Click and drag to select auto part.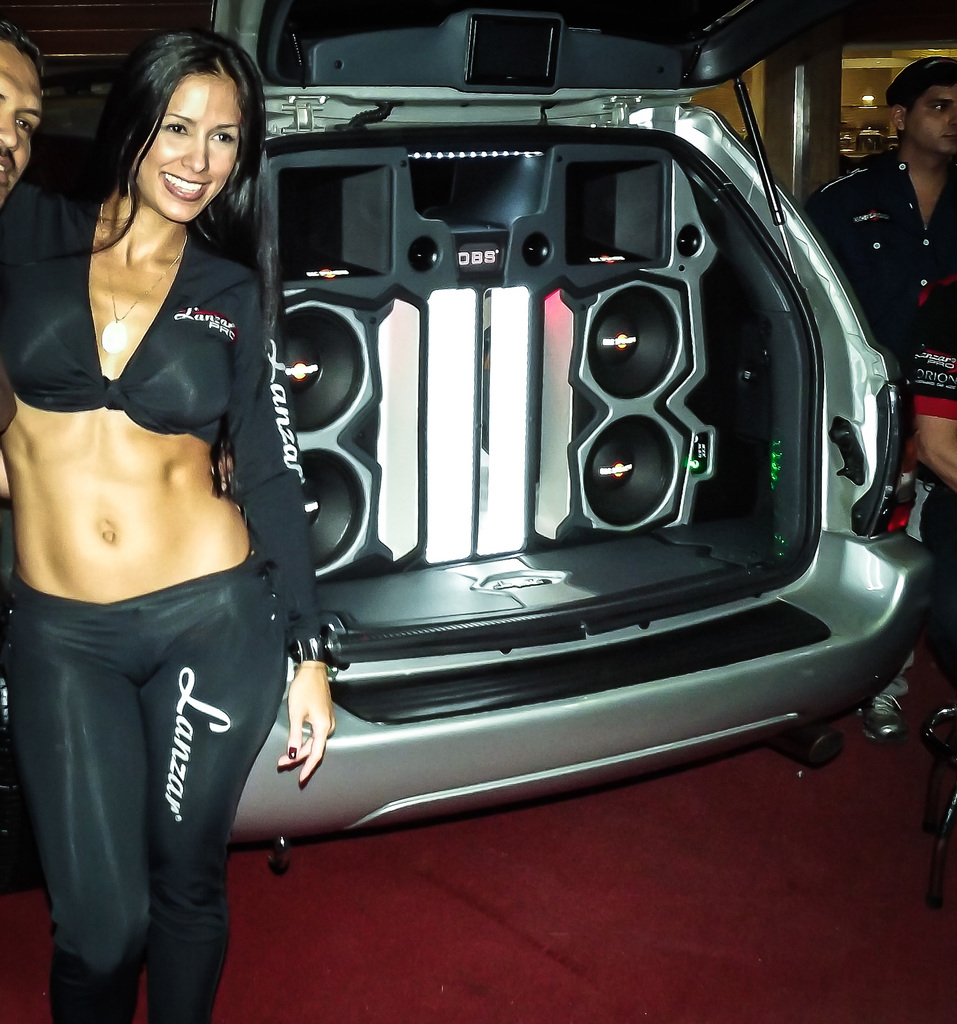
Selection: crop(238, 0, 941, 872).
